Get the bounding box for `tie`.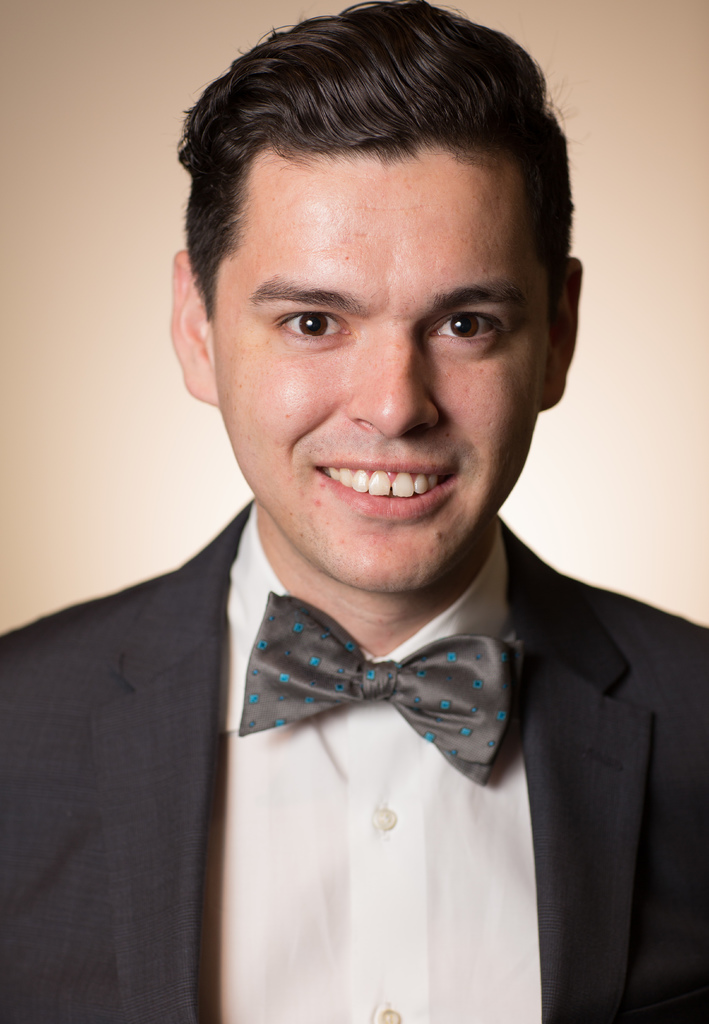
BBox(235, 583, 525, 788).
